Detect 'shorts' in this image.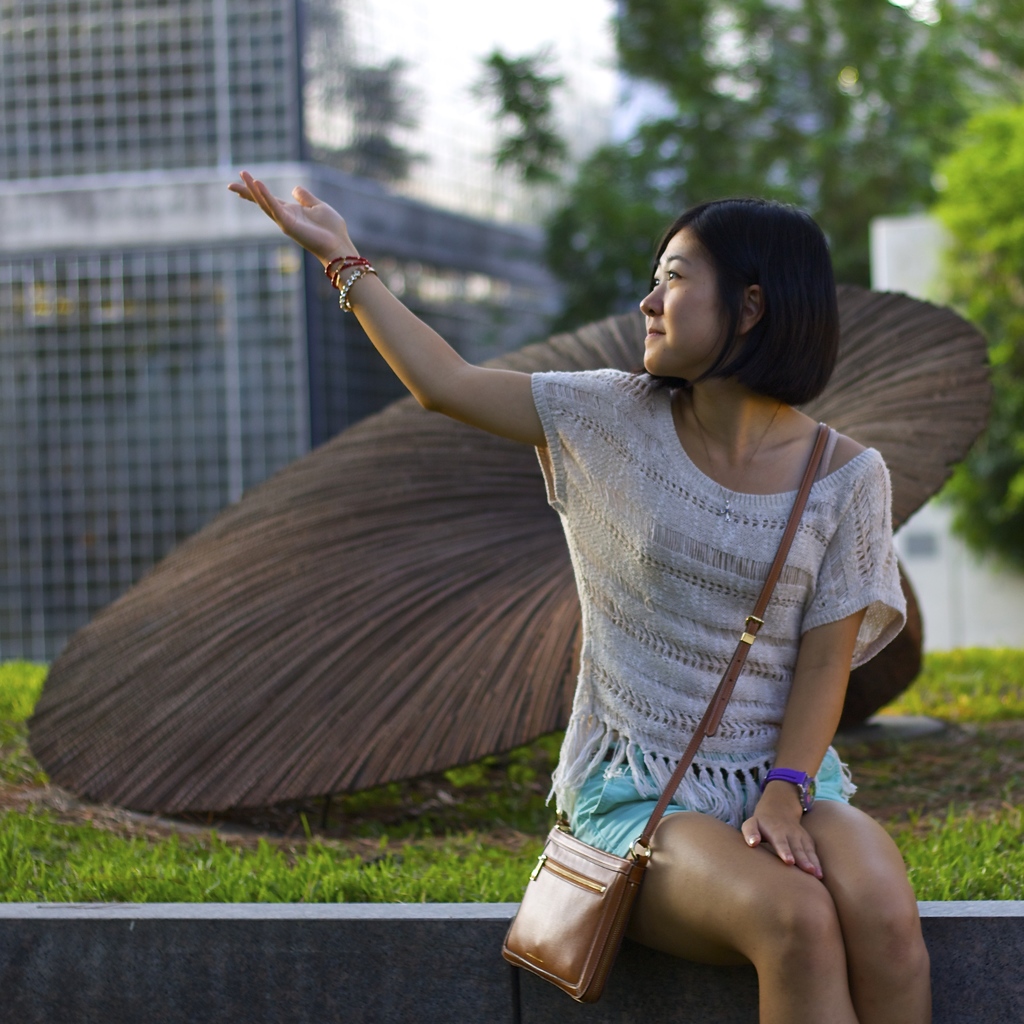
Detection: 564,761,857,857.
